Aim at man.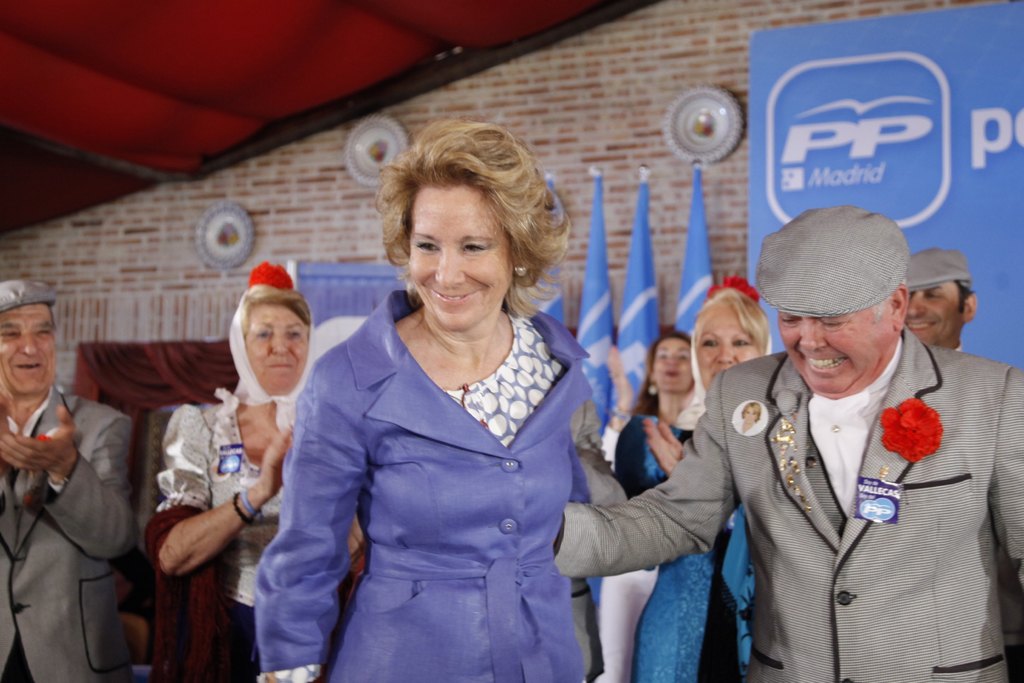
Aimed at x1=0 y1=279 x2=132 y2=682.
